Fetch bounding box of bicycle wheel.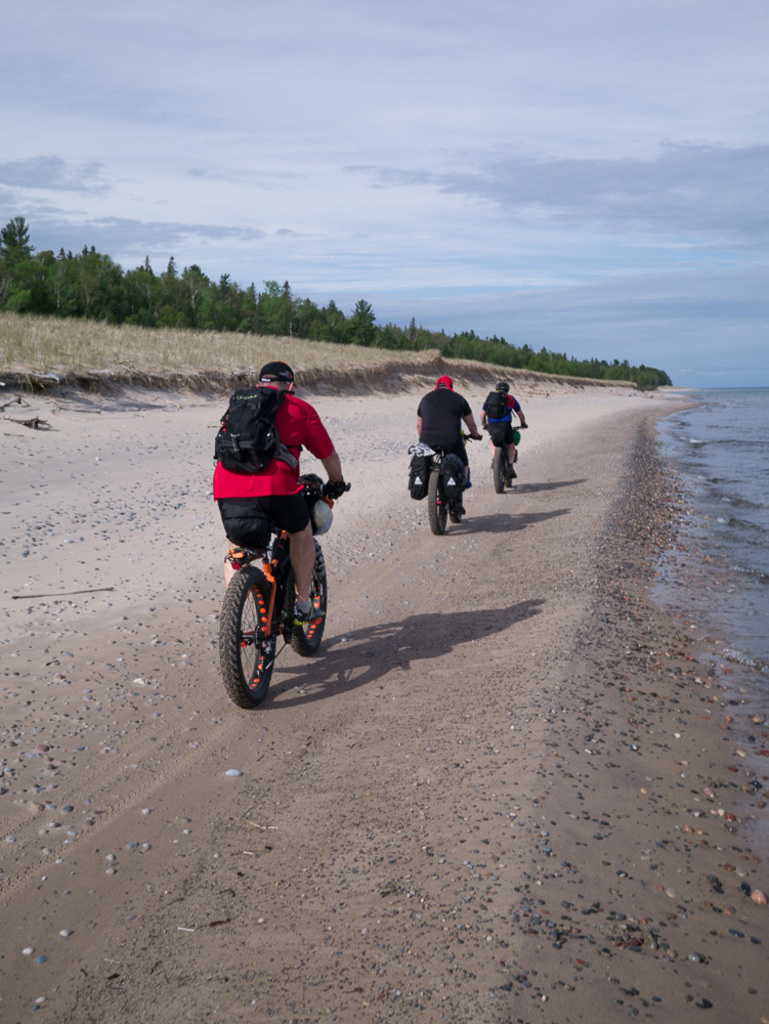
Bbox: 487, 442, 508, 490.
